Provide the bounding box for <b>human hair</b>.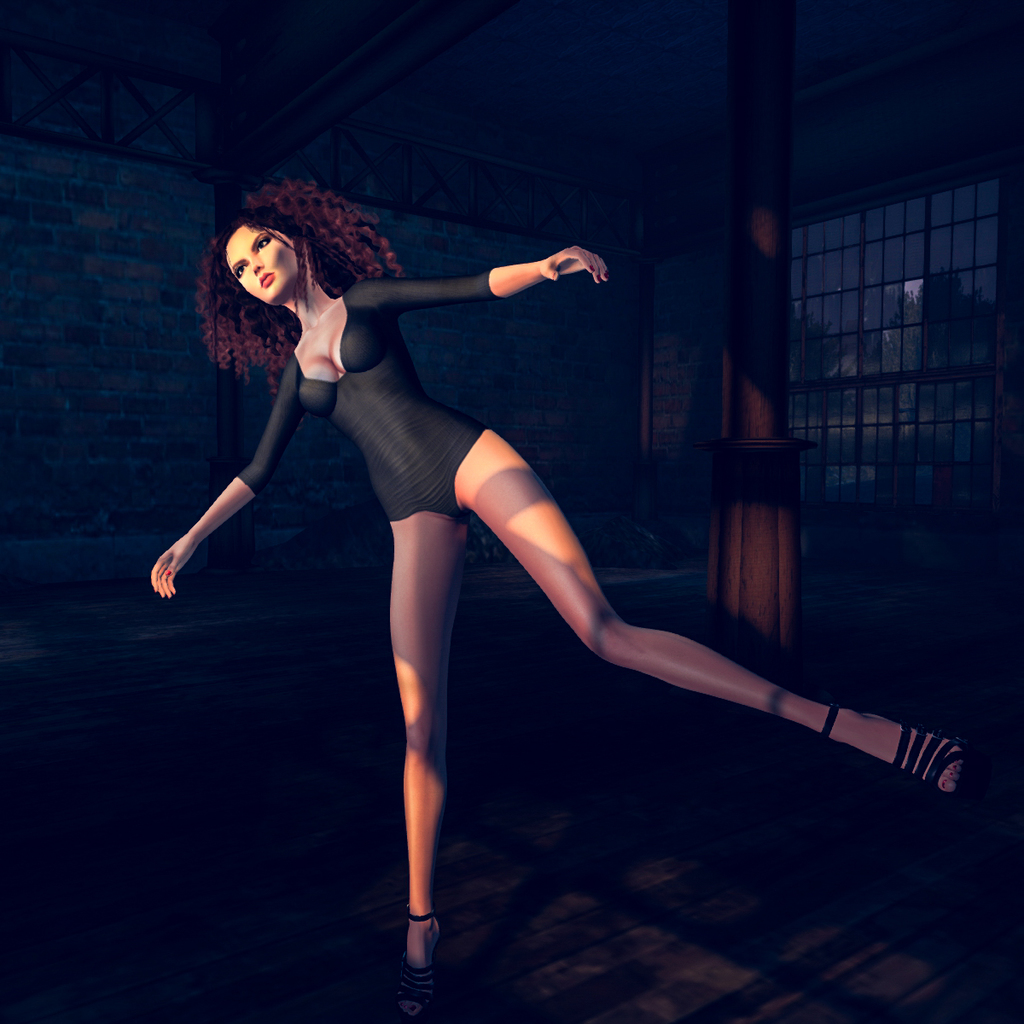
bbox=(177, 165, 409, 399).
